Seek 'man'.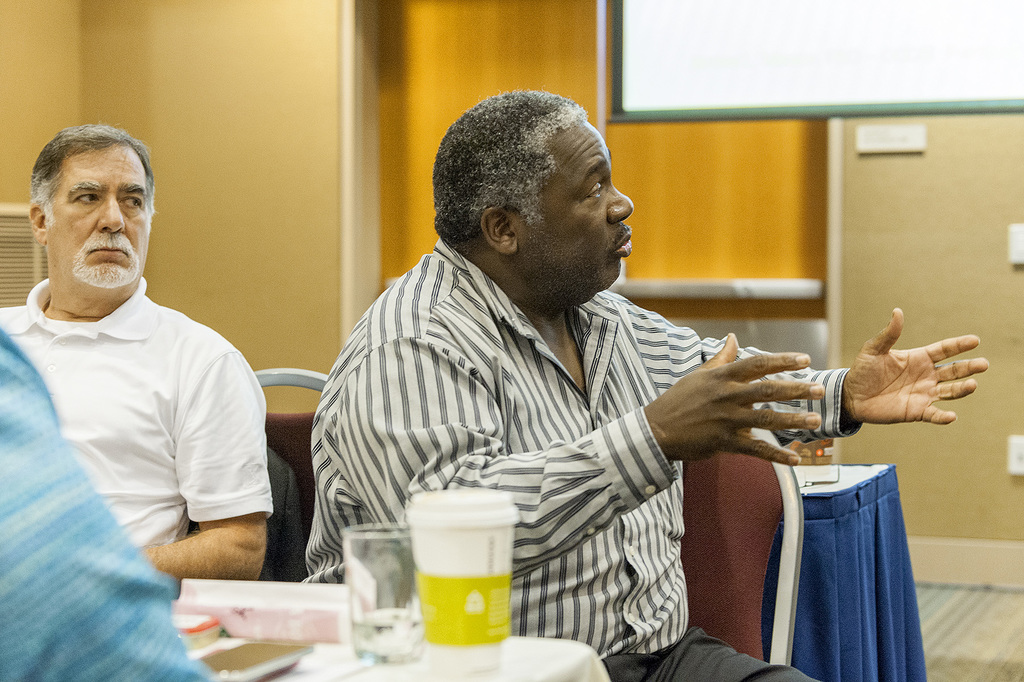
bbox=(0, 97, 288, 635).
